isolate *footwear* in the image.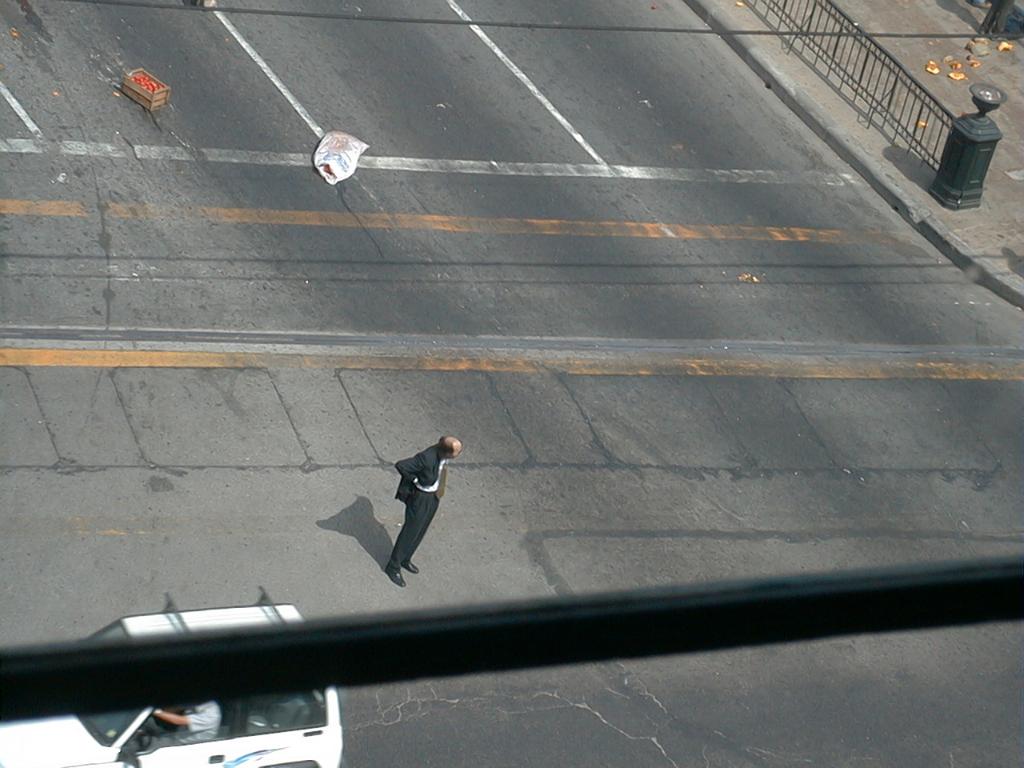
Isolated region: 390 569 407 589.
